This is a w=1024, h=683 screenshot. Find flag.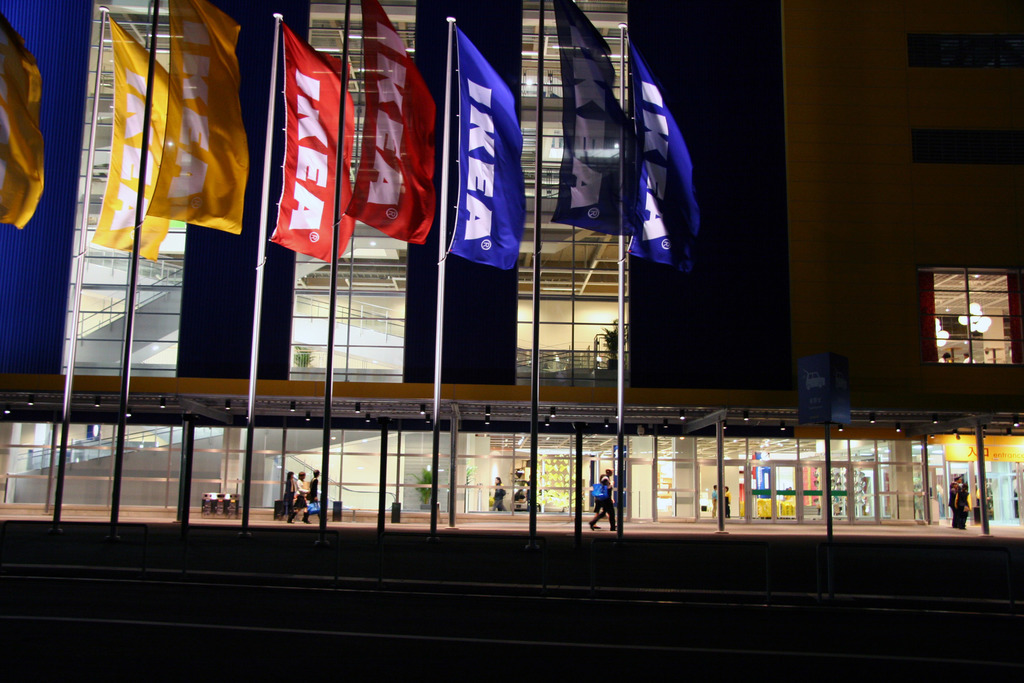
Bounding box: <bbox>625, 40, 703, 279</bbox>.
